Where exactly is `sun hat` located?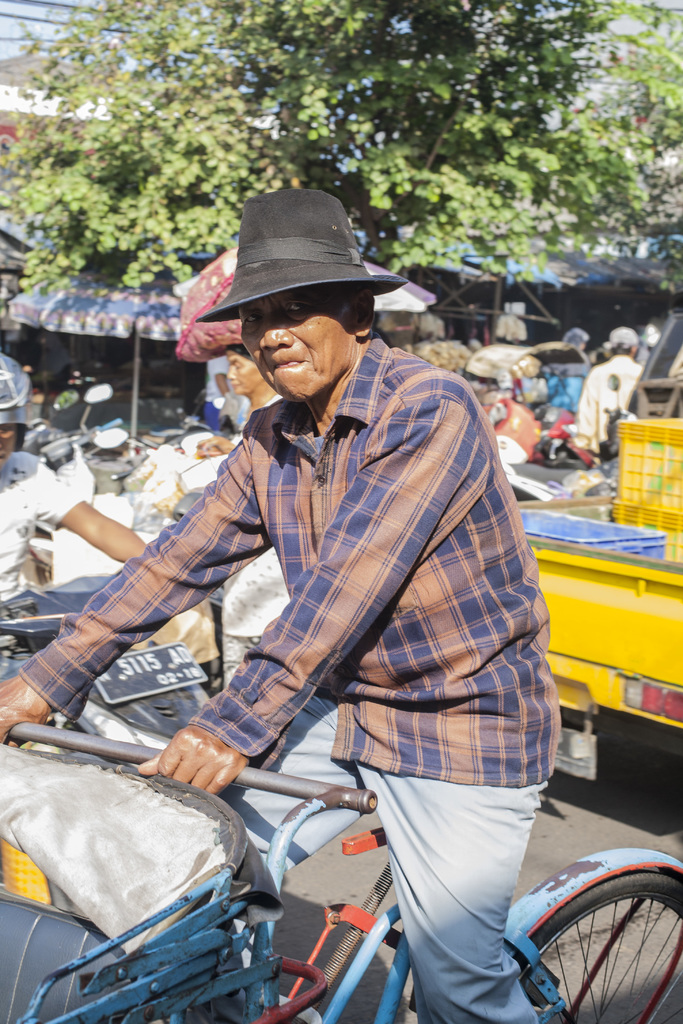
Its bounding box is bbox(193, 184, 407, 317).
